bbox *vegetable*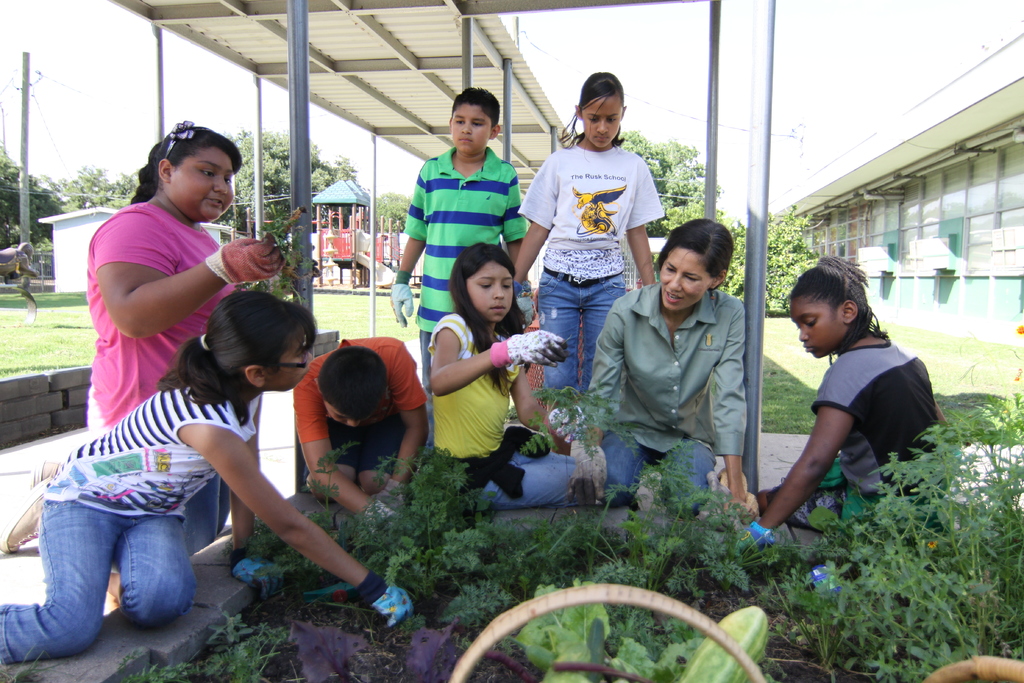
681,602,771,682
